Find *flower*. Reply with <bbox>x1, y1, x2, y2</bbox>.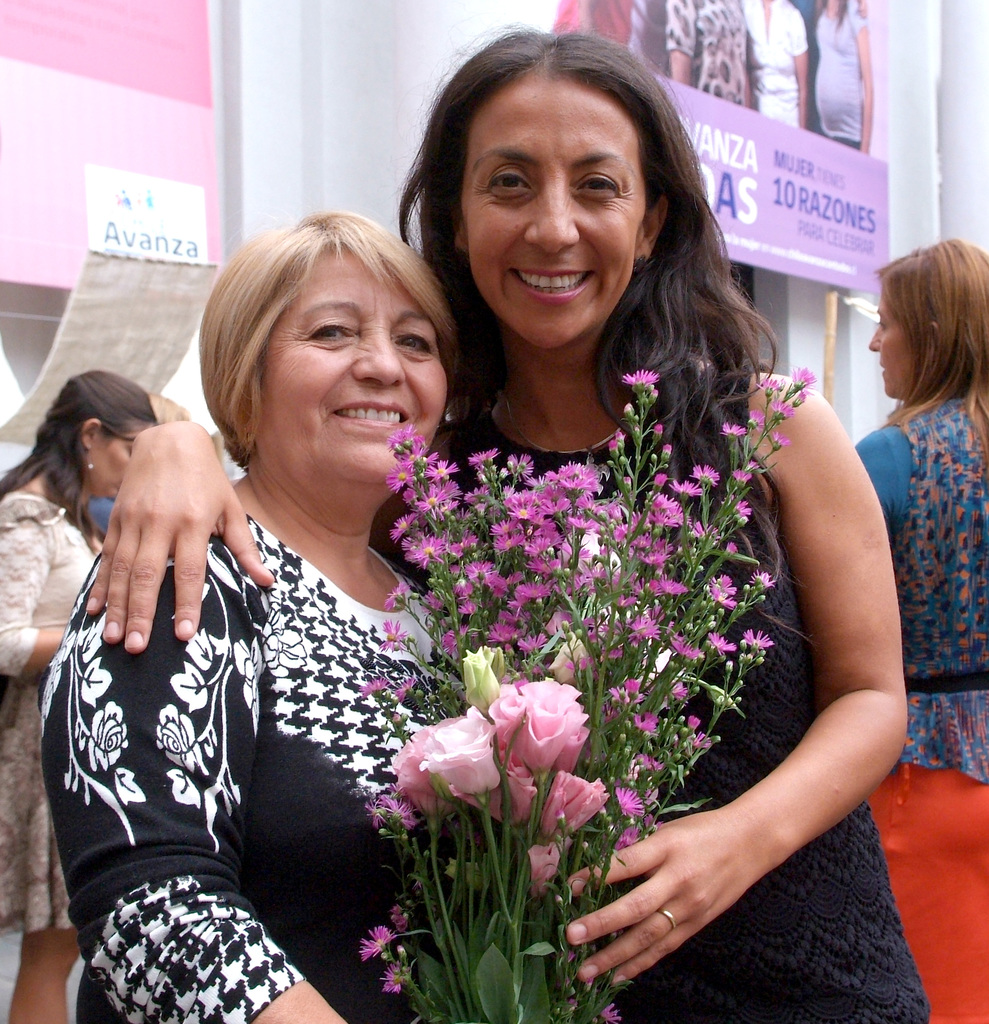
<bbox>380, 961, 410, 995</bbox>.
